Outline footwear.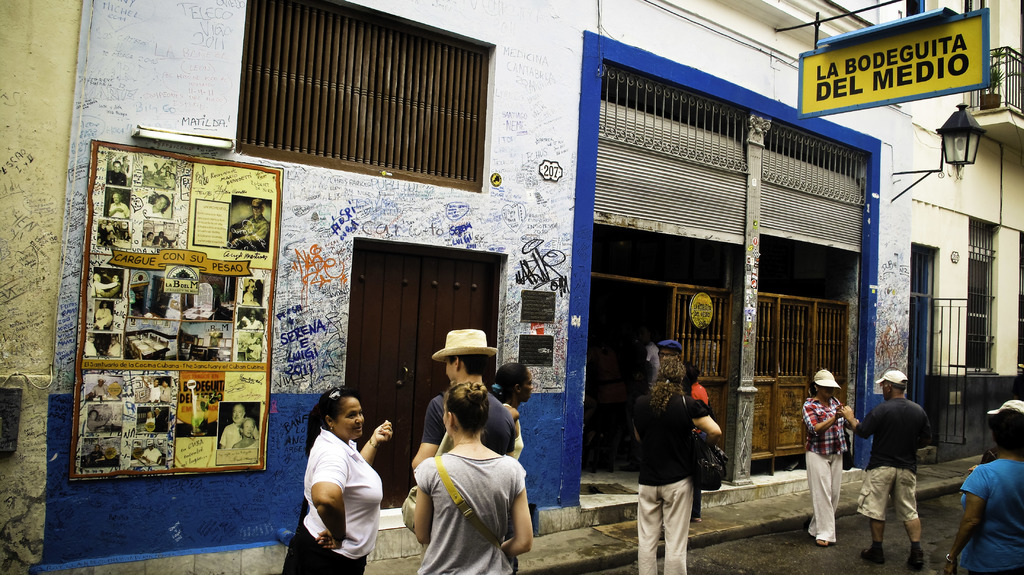
Outline: pyautogui.locateOnScreen(858, 546, 887, 566).
